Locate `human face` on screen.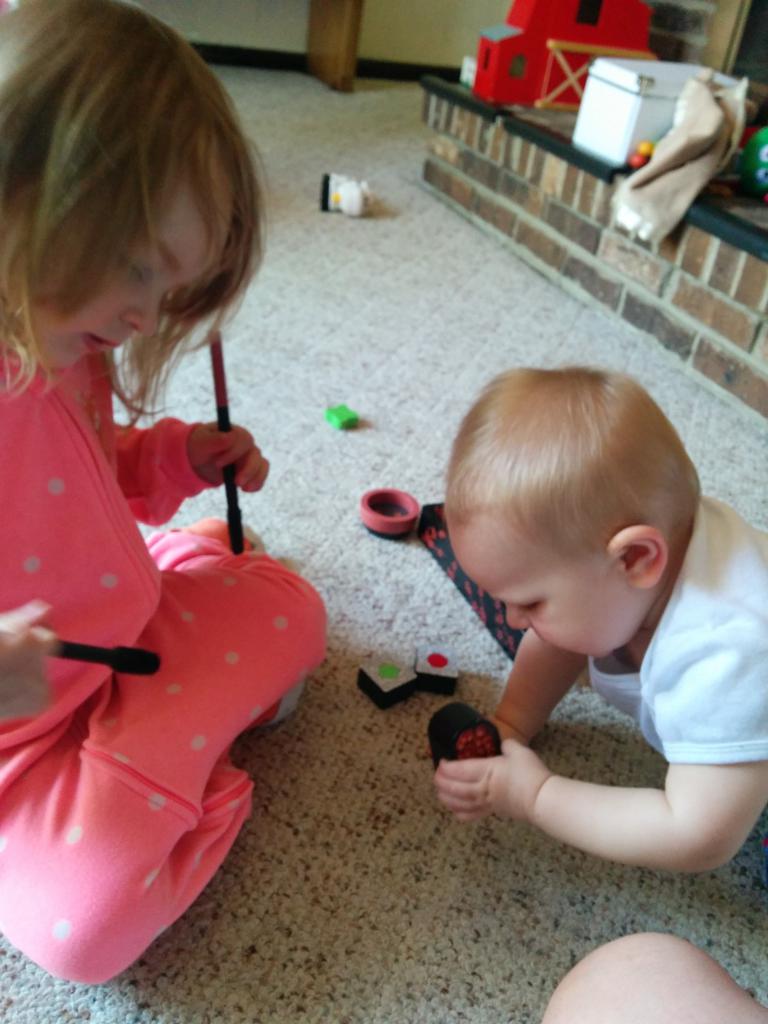
On screen at box=[438, 497, 655, 657].
